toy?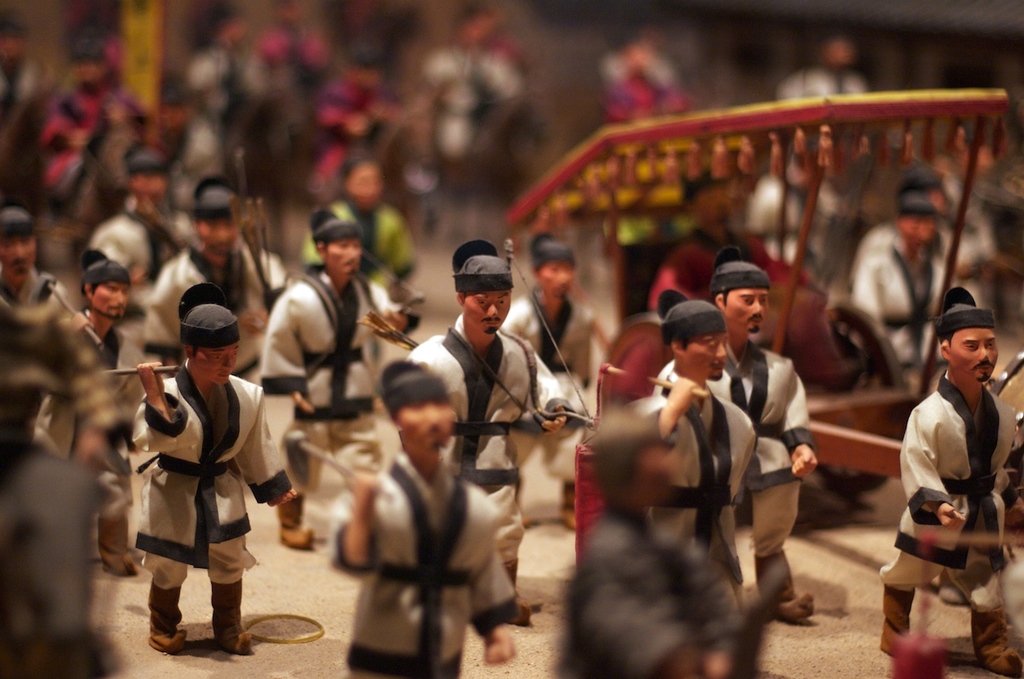
detection(34, 260, 163, 572)
